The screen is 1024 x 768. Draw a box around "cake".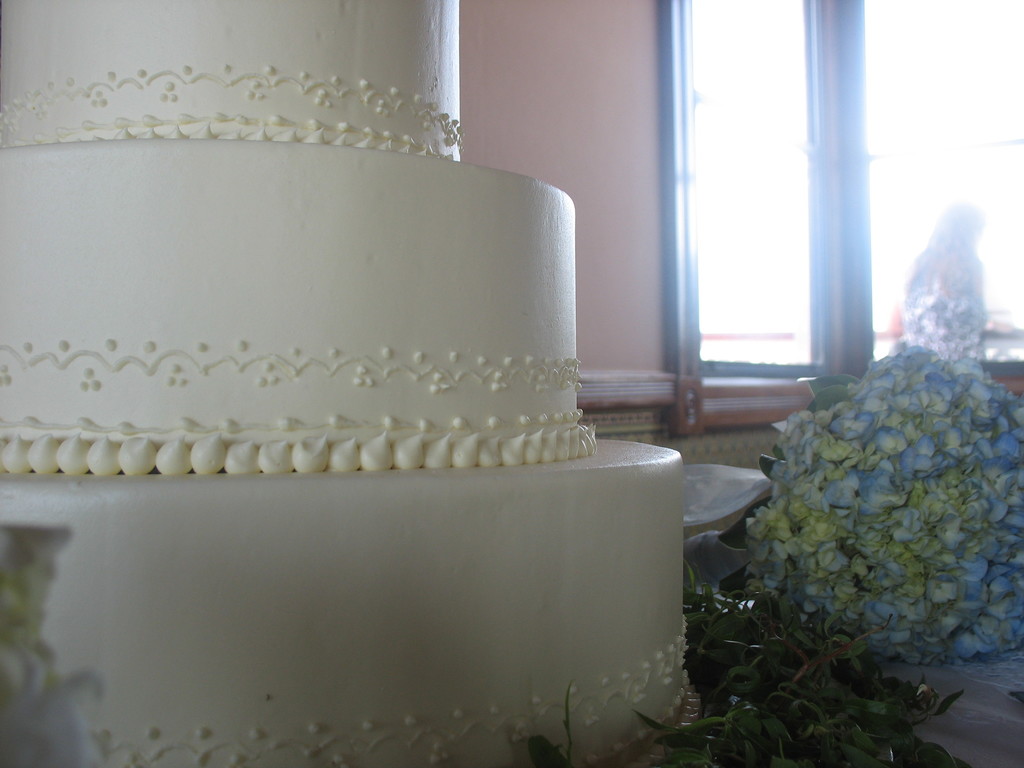
pyautogui.locateOnScreen(0, 0, 685, 767).
